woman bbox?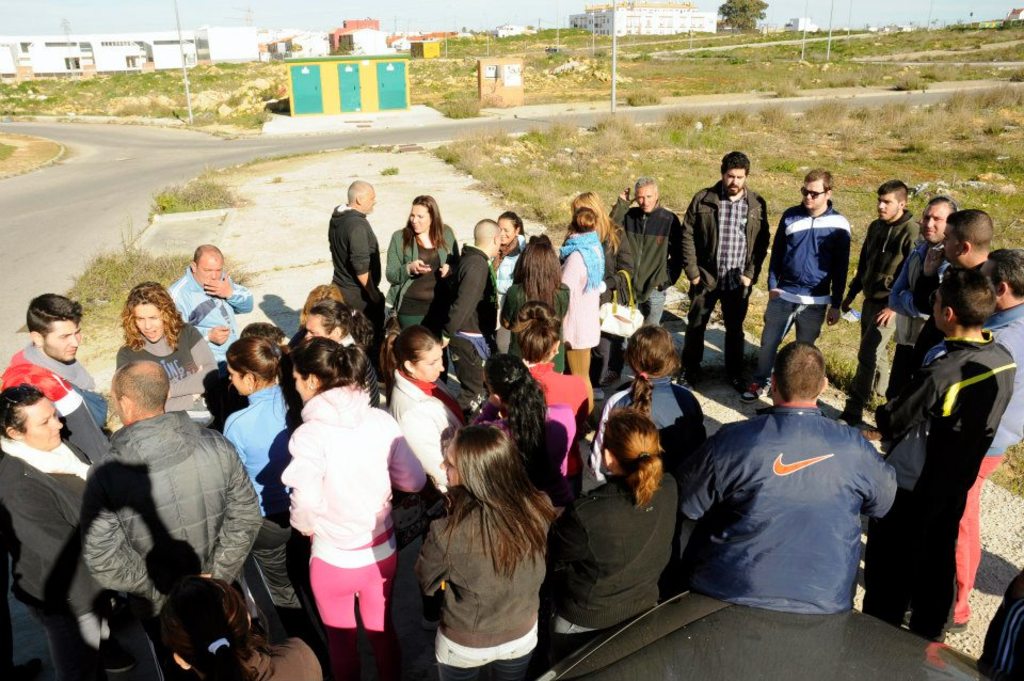
bbox(499, 233, 569, 377)
